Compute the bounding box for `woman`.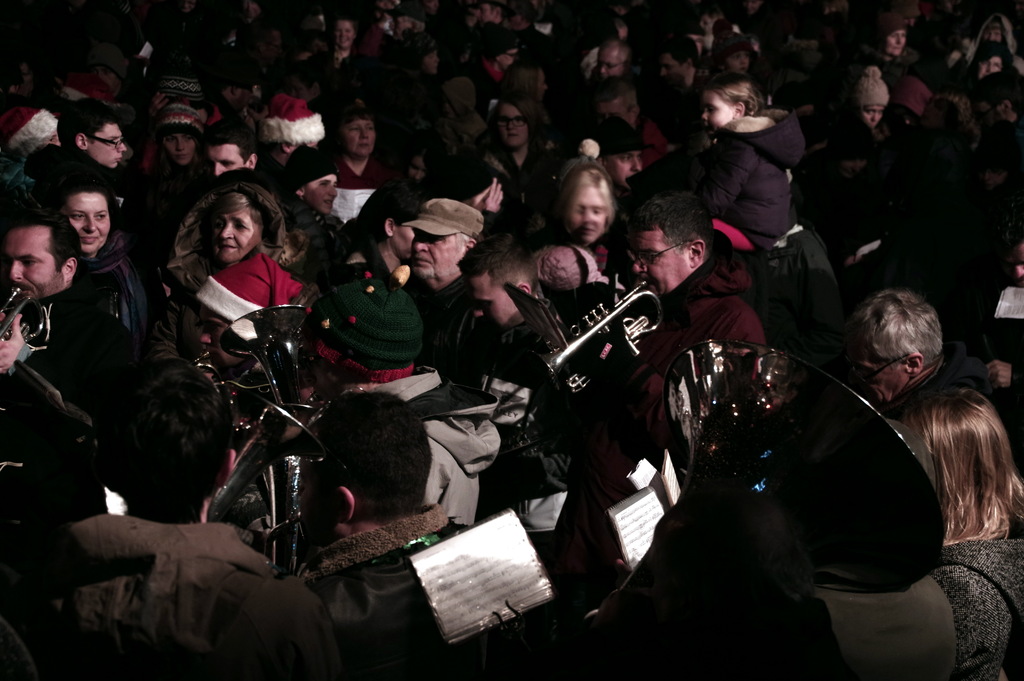
x1=898, y1=388, x2=1023, y2=549.
